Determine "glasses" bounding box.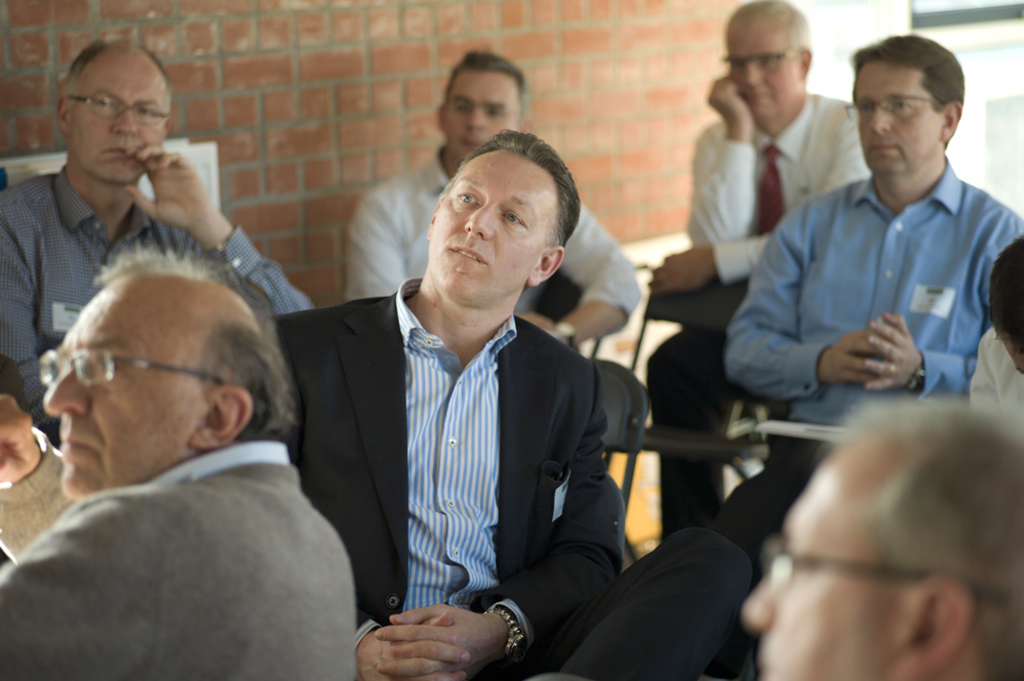
Determined: pyautogui.locateOnScreen(50, 82, 174, 128).
